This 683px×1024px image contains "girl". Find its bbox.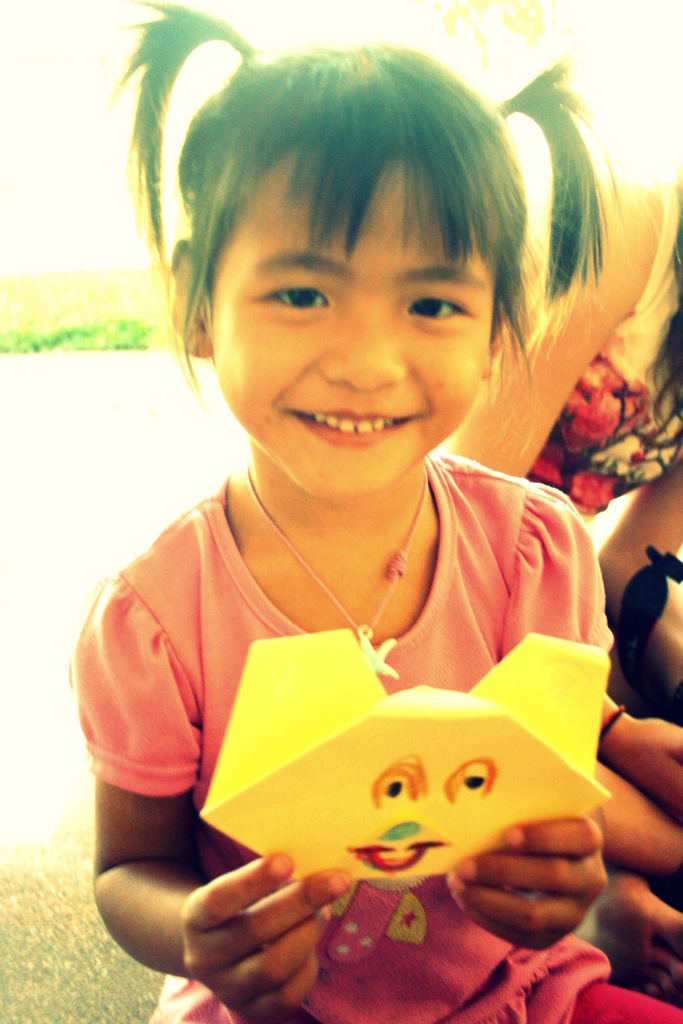
[68,0,682,1023].
